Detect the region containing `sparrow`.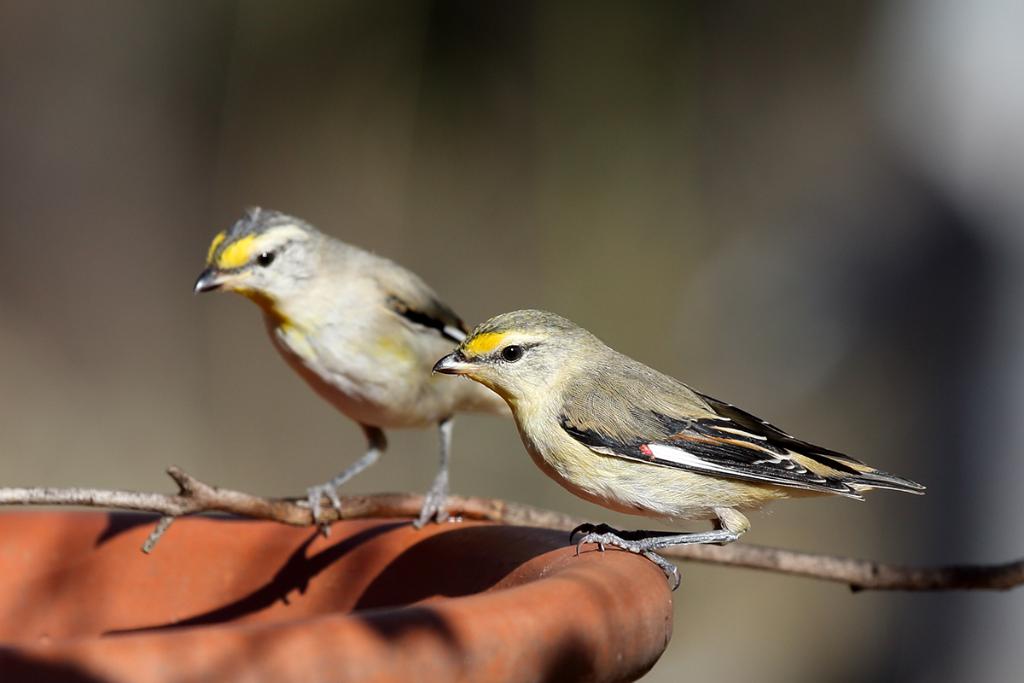
detection(433, 307, 926, 596).
